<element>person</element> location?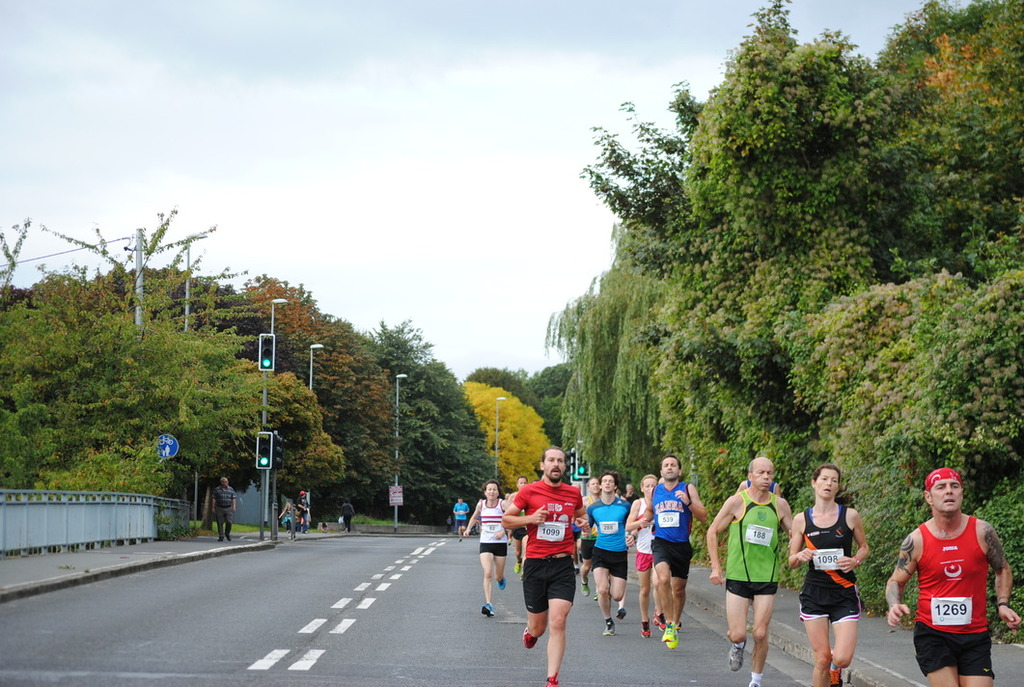
bbox=[463, 483, 513, 622]
